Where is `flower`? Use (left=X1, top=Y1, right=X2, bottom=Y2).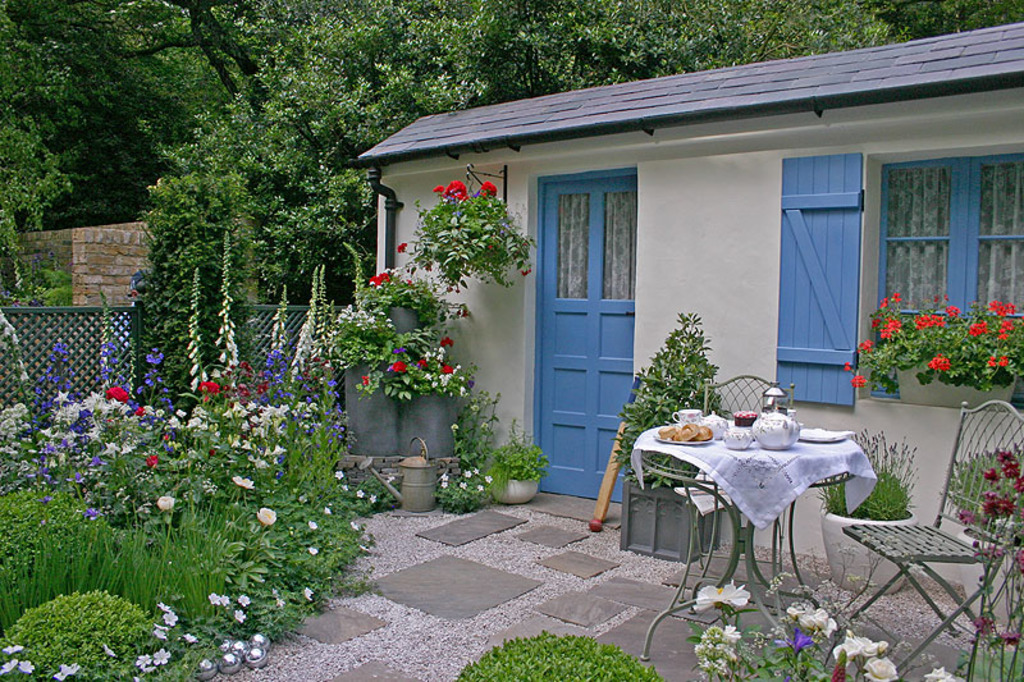
(left=997, top=354, right=1012, bottom=369).
